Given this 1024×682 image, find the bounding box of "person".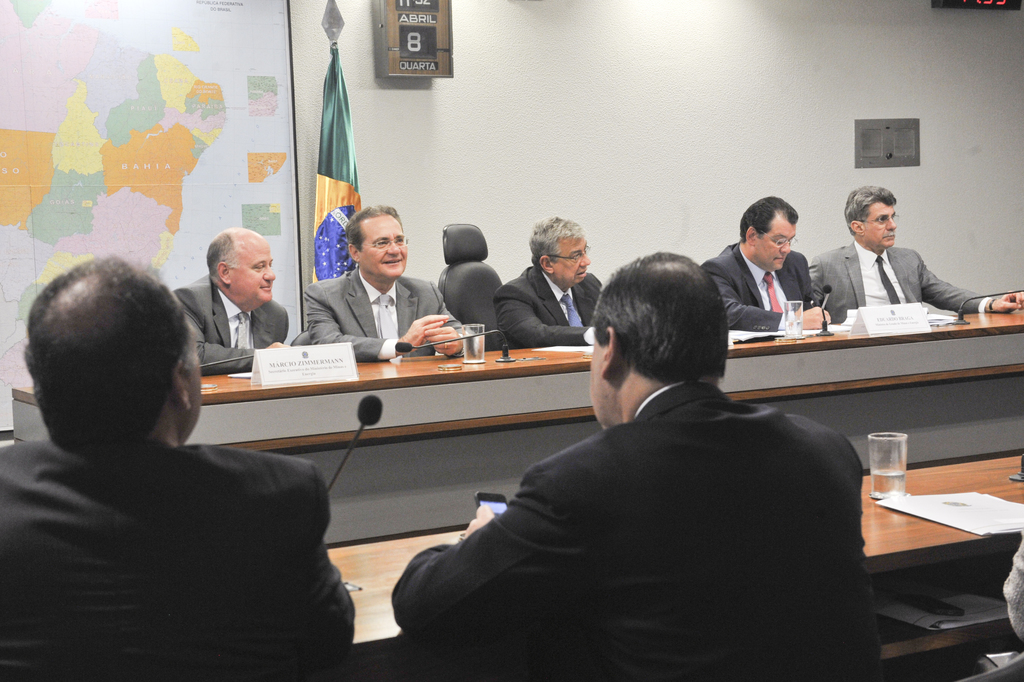
822:182:977:341.
